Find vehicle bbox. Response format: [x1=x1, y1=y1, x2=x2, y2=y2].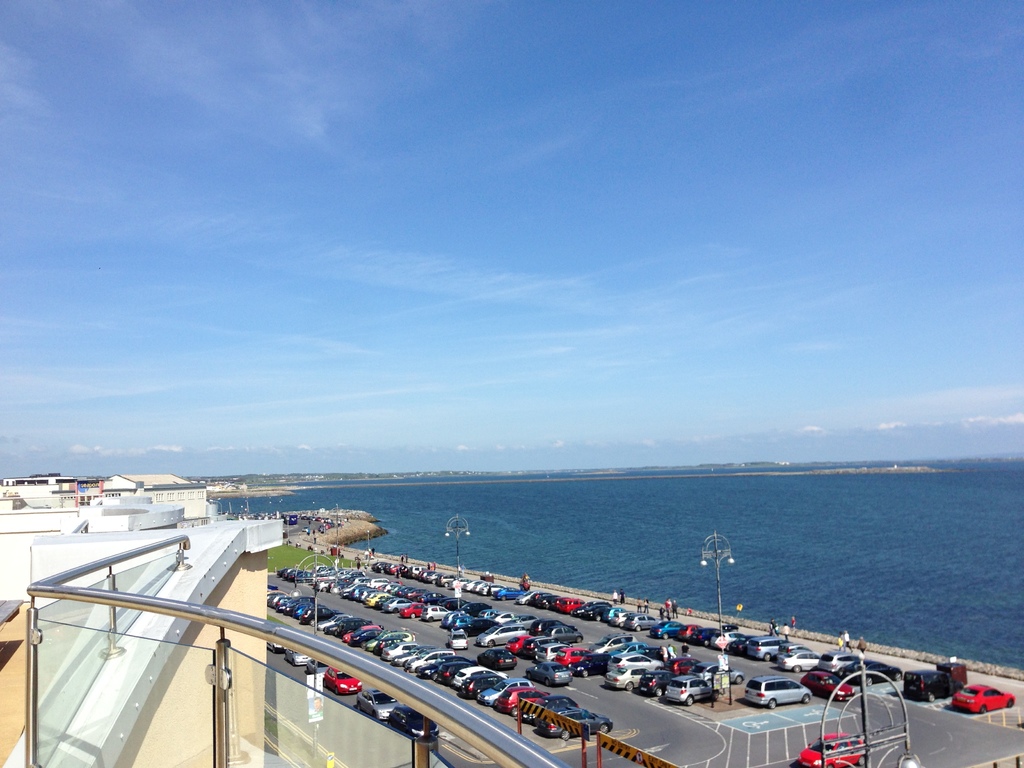
[x1=306, y1=664, x2=331, y2=676].
